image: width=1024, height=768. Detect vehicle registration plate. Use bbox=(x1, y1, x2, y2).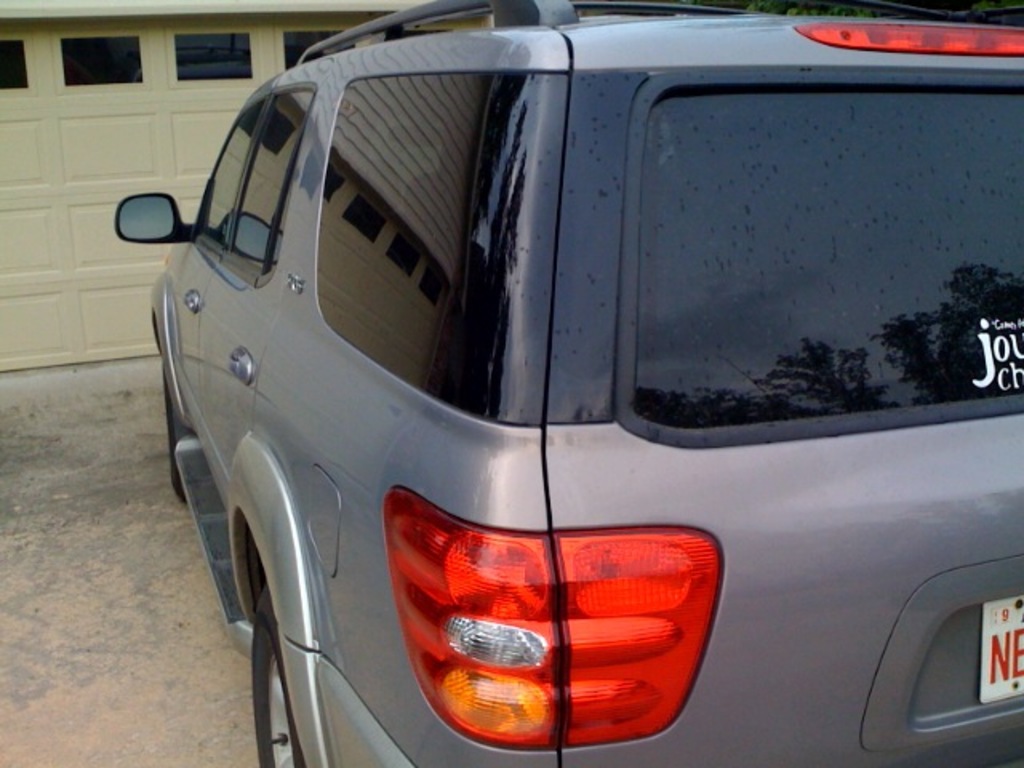
bbox=(979, 590, 1022, 698).
